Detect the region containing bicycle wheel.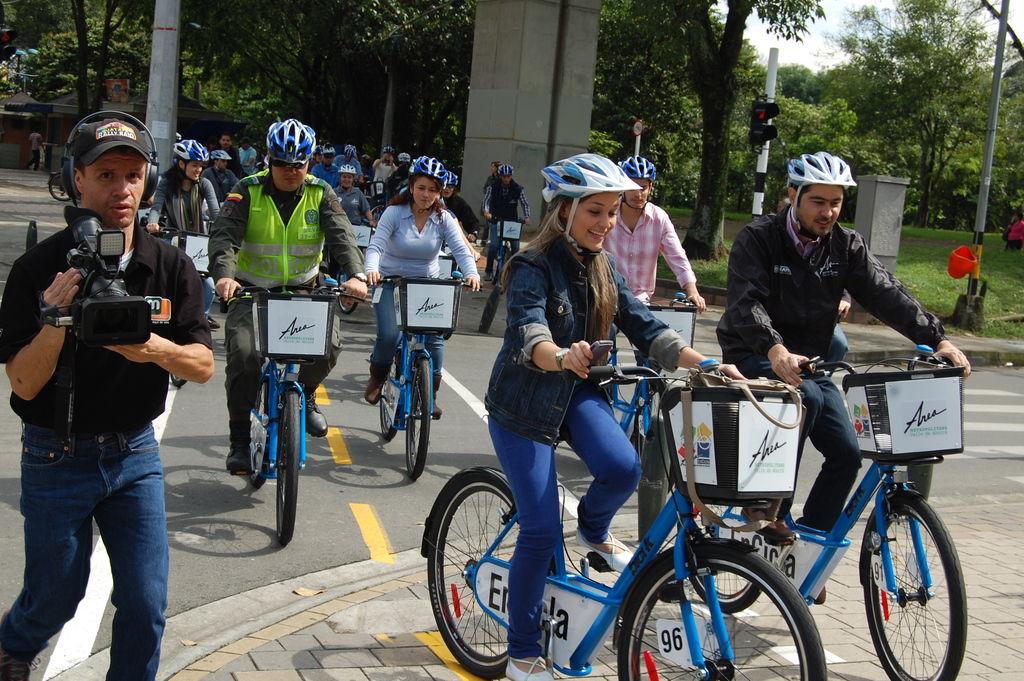
(404,352,433,480).
